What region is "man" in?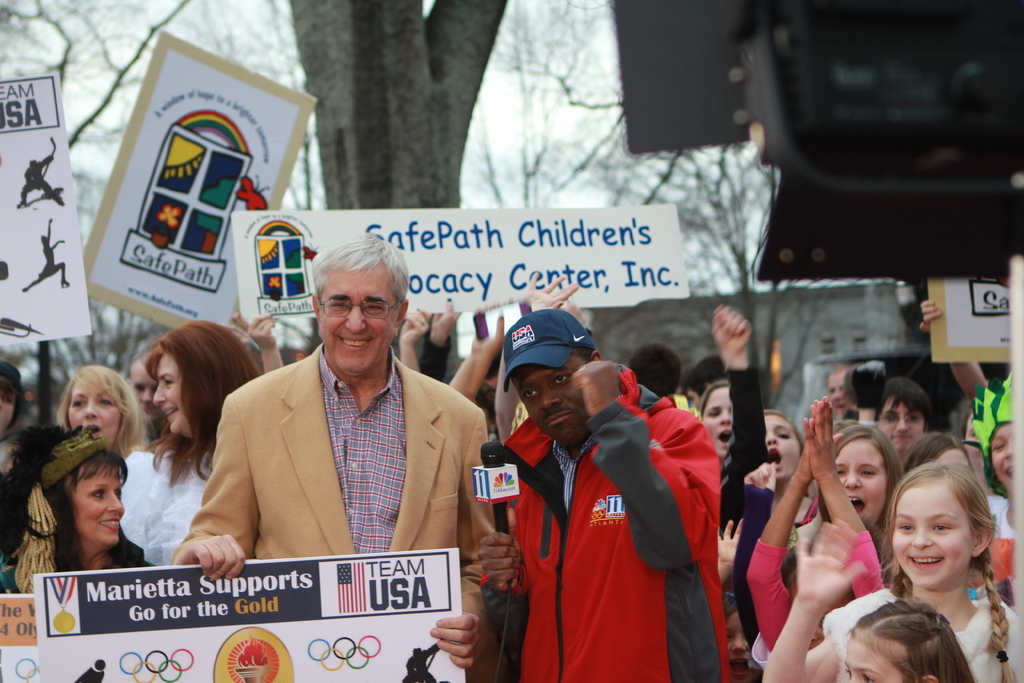
{"x1": 825, "y1": 365, "x2": 874, "y2": 433}.
